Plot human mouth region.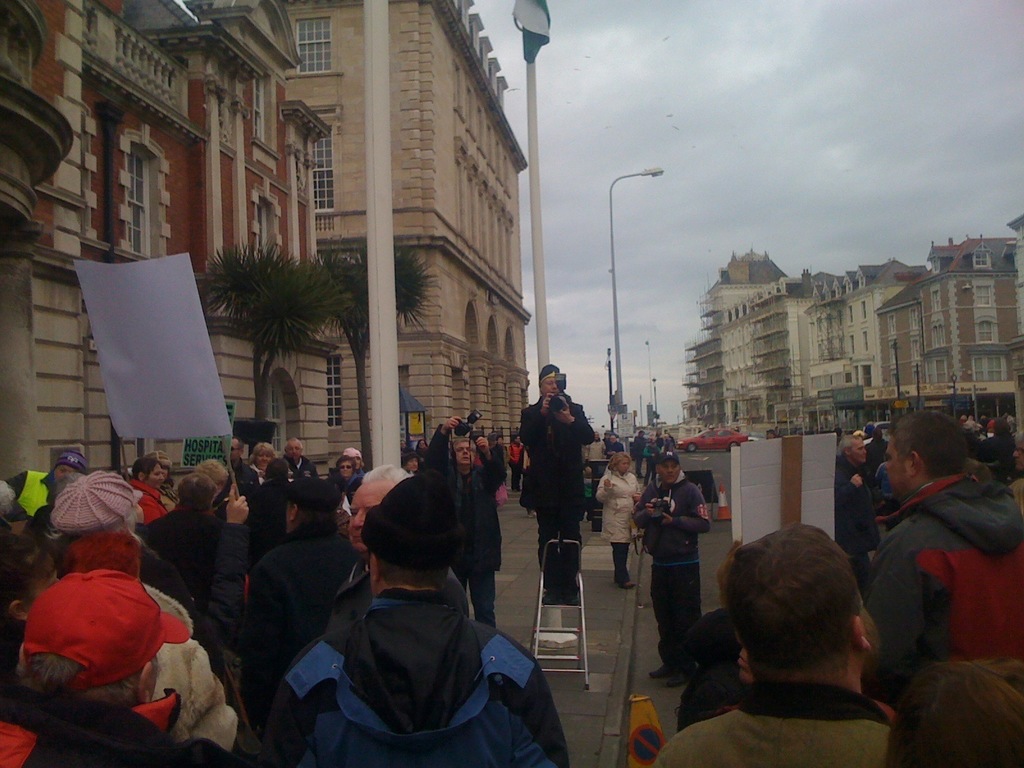
Plotted at pyautogui.locateOnScreen(345, 532, 358, 549).
